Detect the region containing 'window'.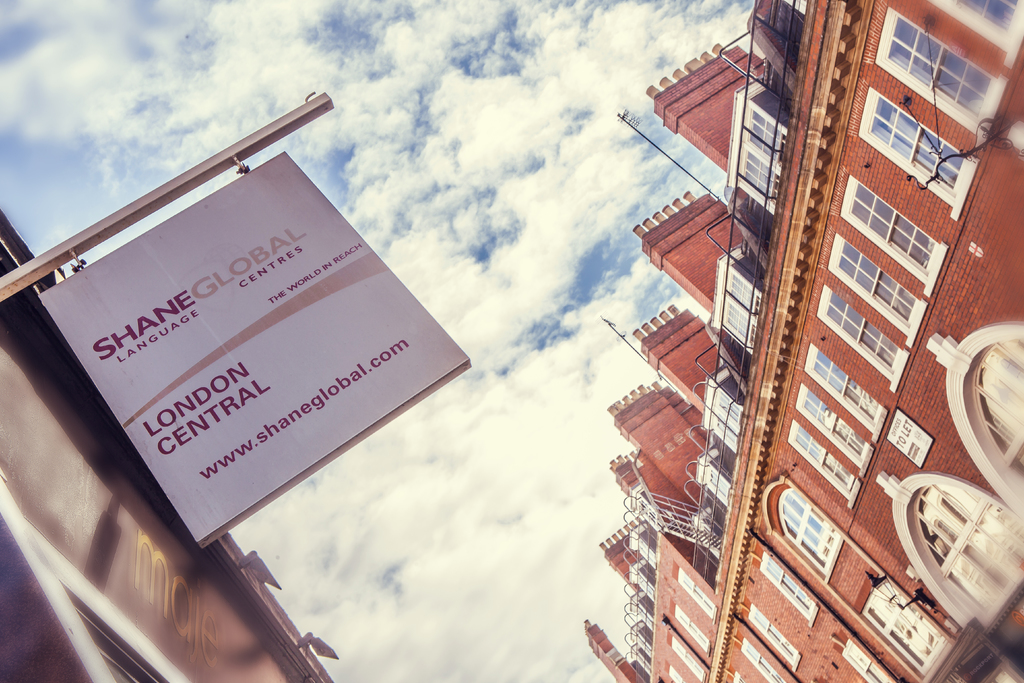
l=859, t=92, r=965, b=199.
